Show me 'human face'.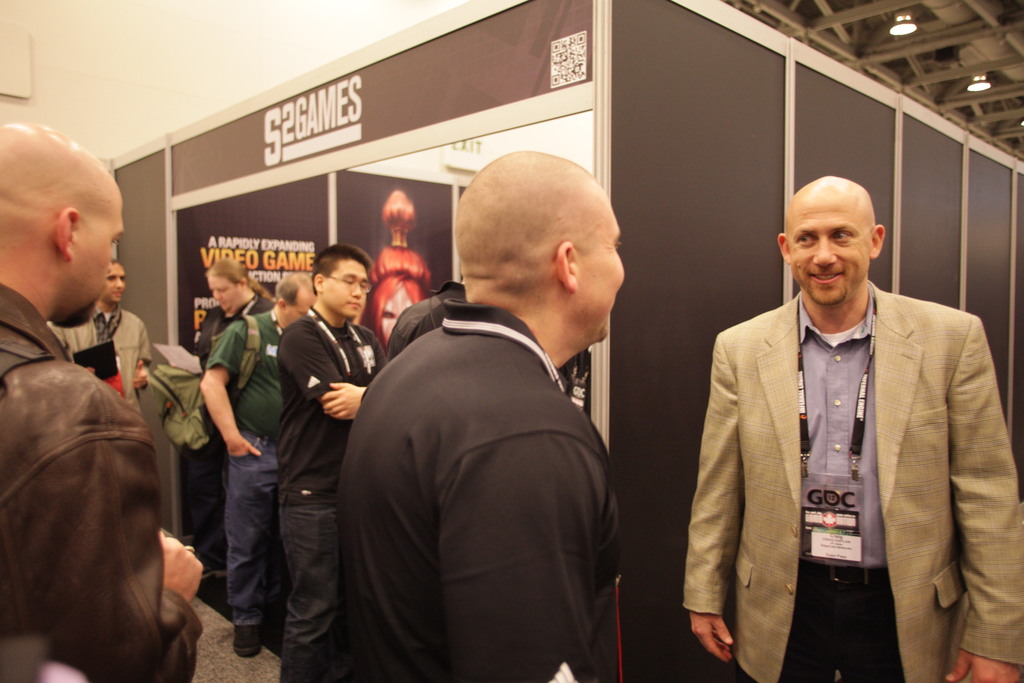
'human face' is here: x1=791, y1=210, x2=870, y2=307.
